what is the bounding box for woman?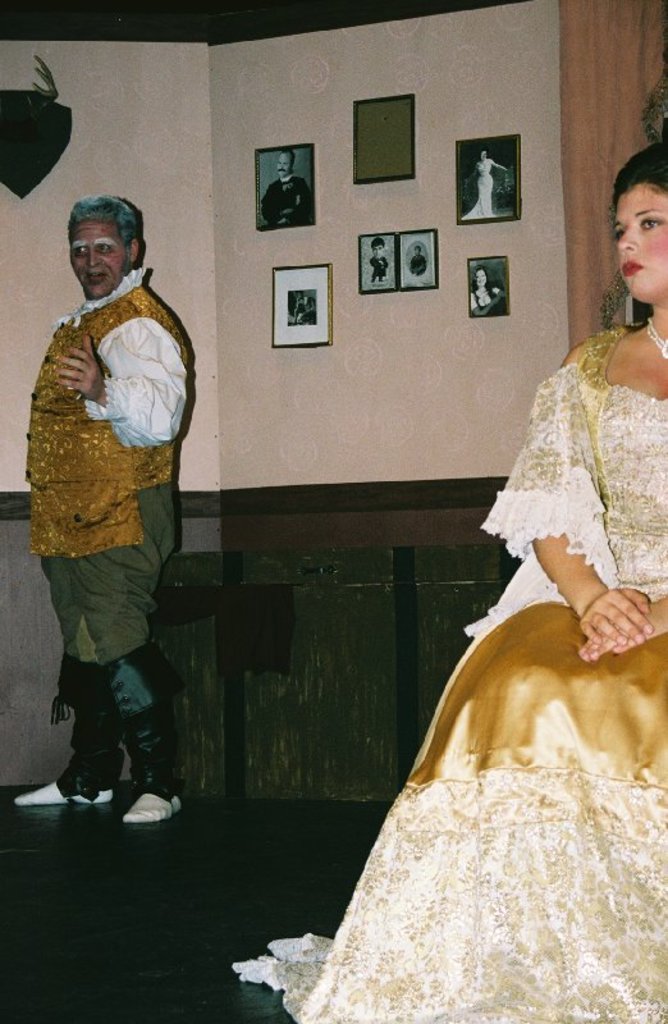
{"left": 468, "top": 264, "right": 503, "bottom": 315}.
